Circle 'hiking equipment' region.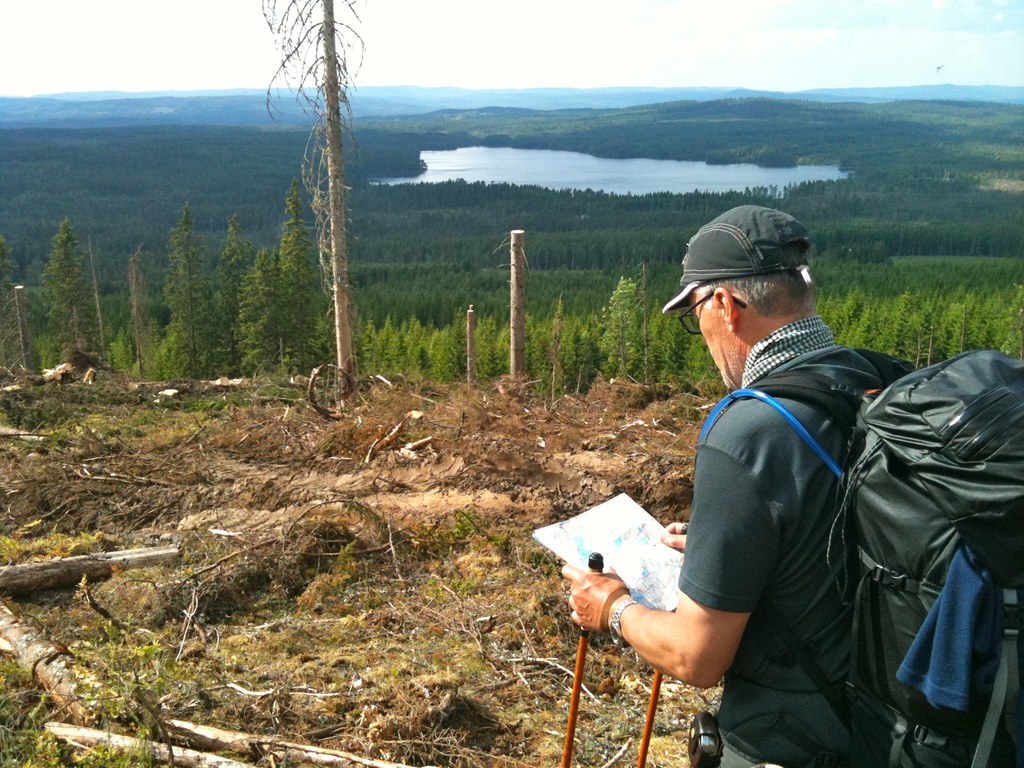
Region: locate(716, 318, 1023, 767).
